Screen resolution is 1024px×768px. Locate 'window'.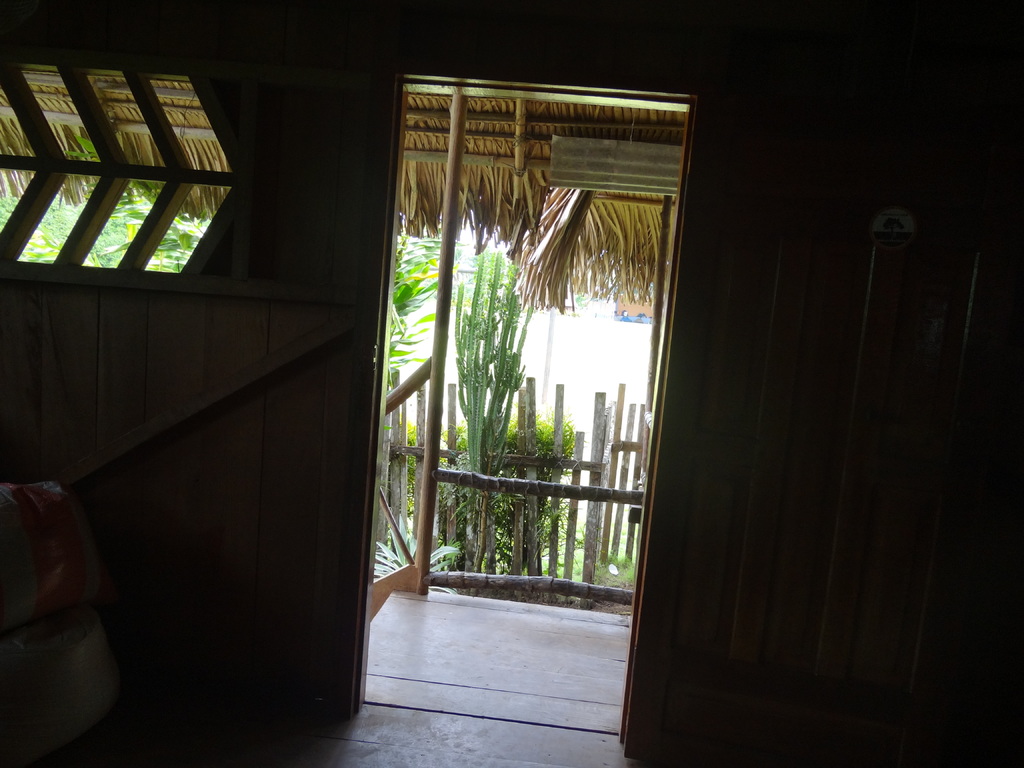
0/54/242/276.
